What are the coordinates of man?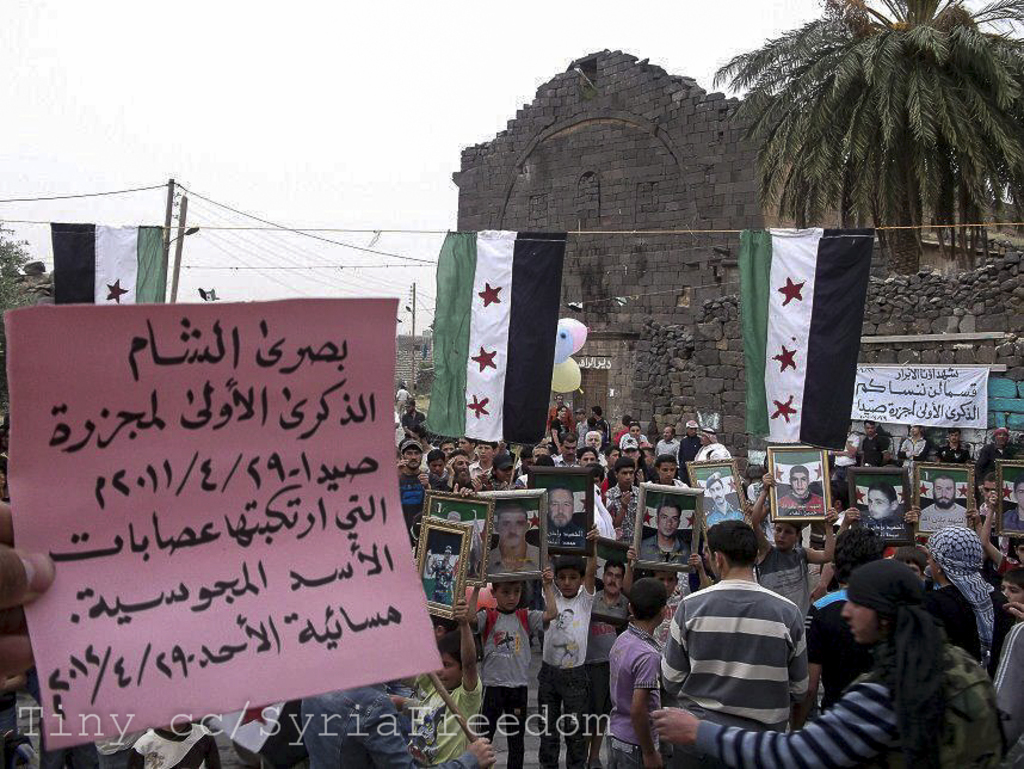
BBox(804, 522, 889, 709).
